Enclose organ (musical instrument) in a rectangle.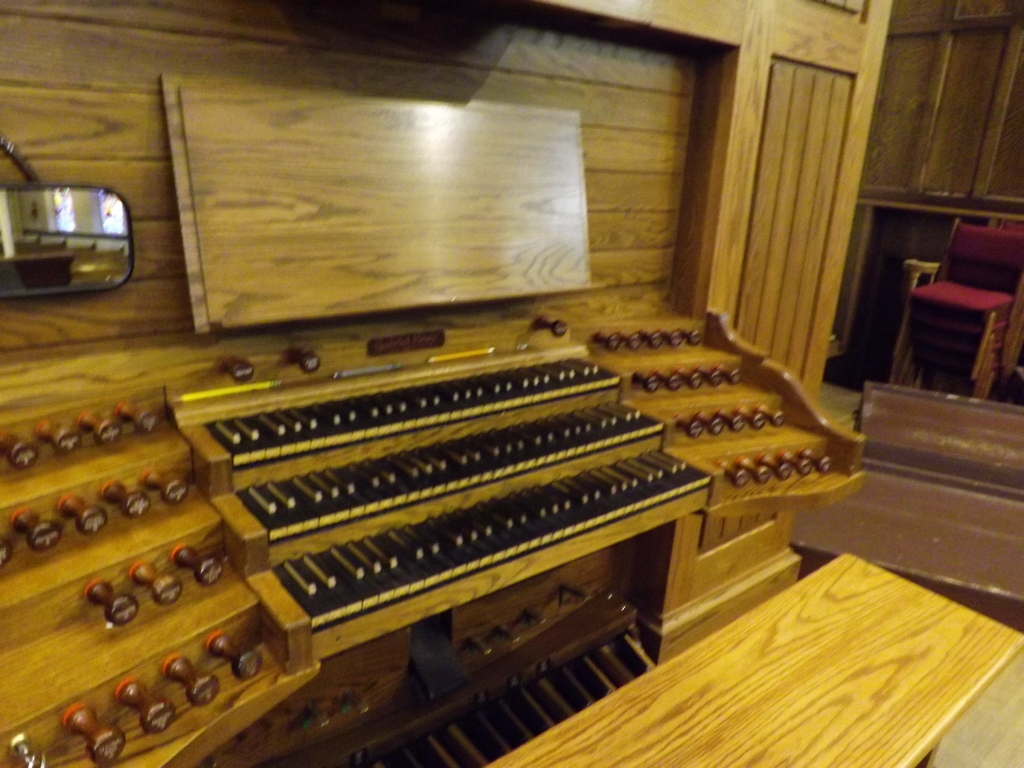
[left=0, top=0, right=1023, bottom=767].
